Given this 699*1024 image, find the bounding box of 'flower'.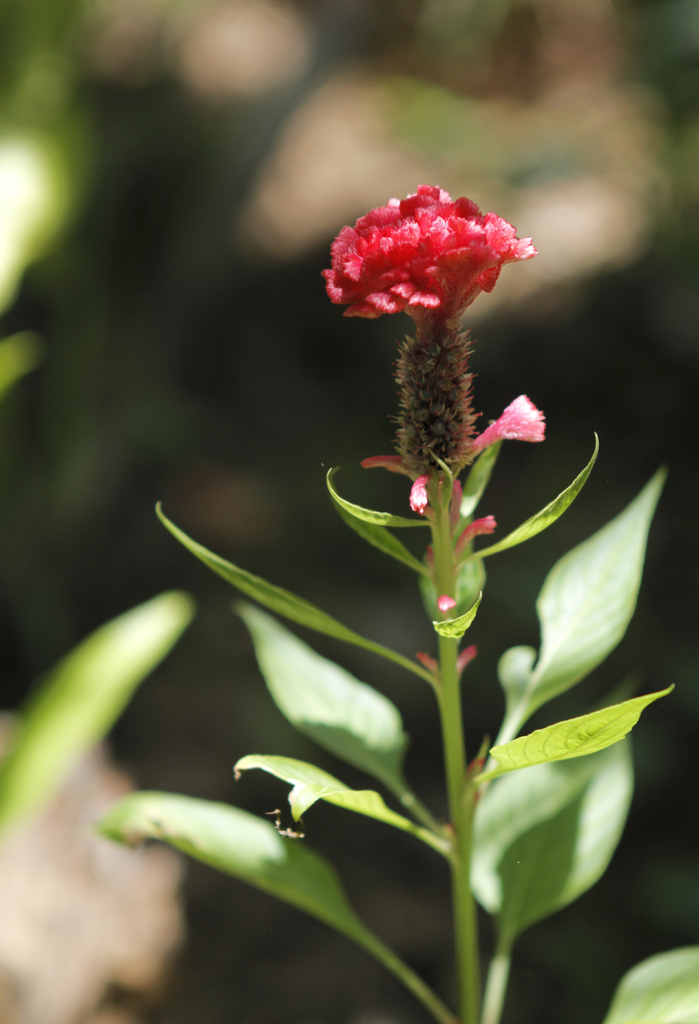
locate(408, 473, 427, 516).
